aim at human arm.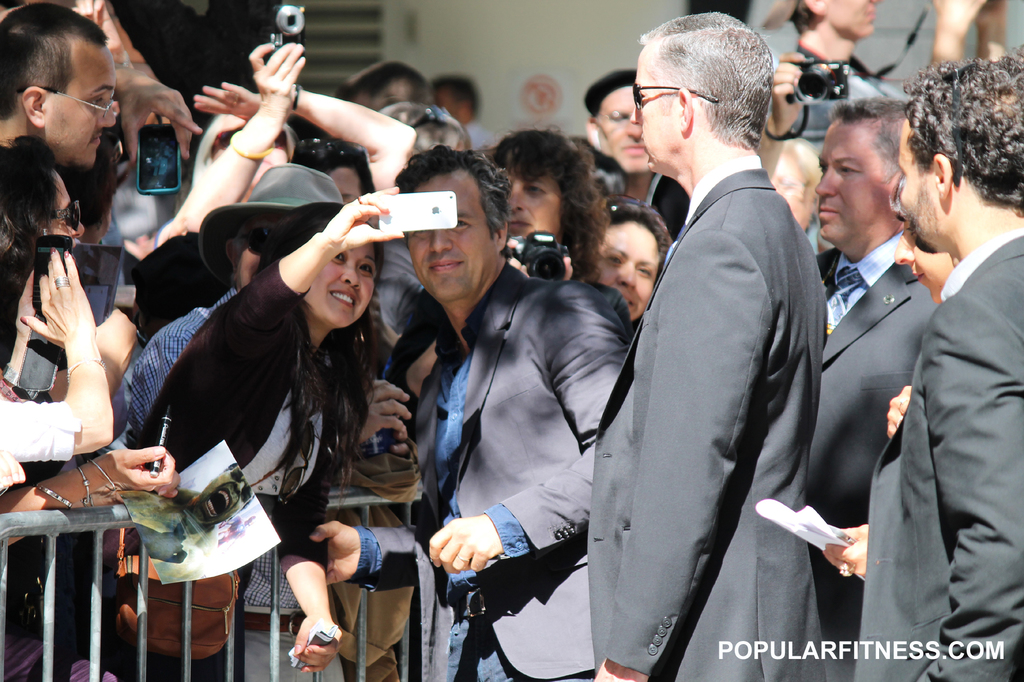
Aimed at (17,237,124,488).
